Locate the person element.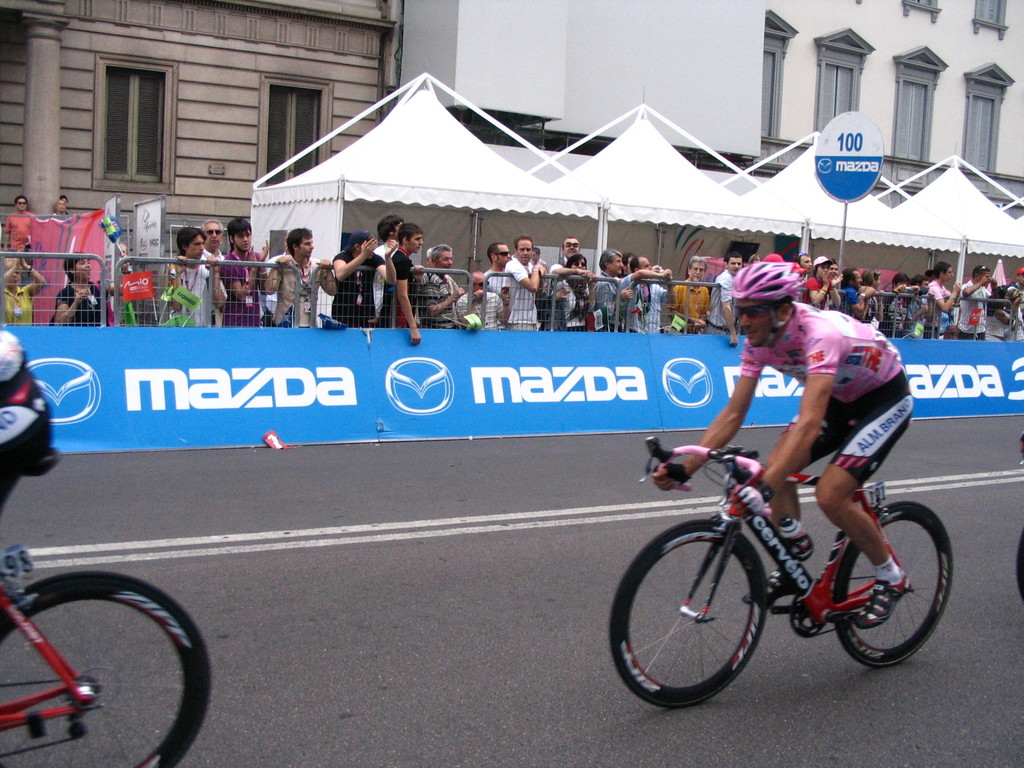
Element bbox: 218,216,271,325.
